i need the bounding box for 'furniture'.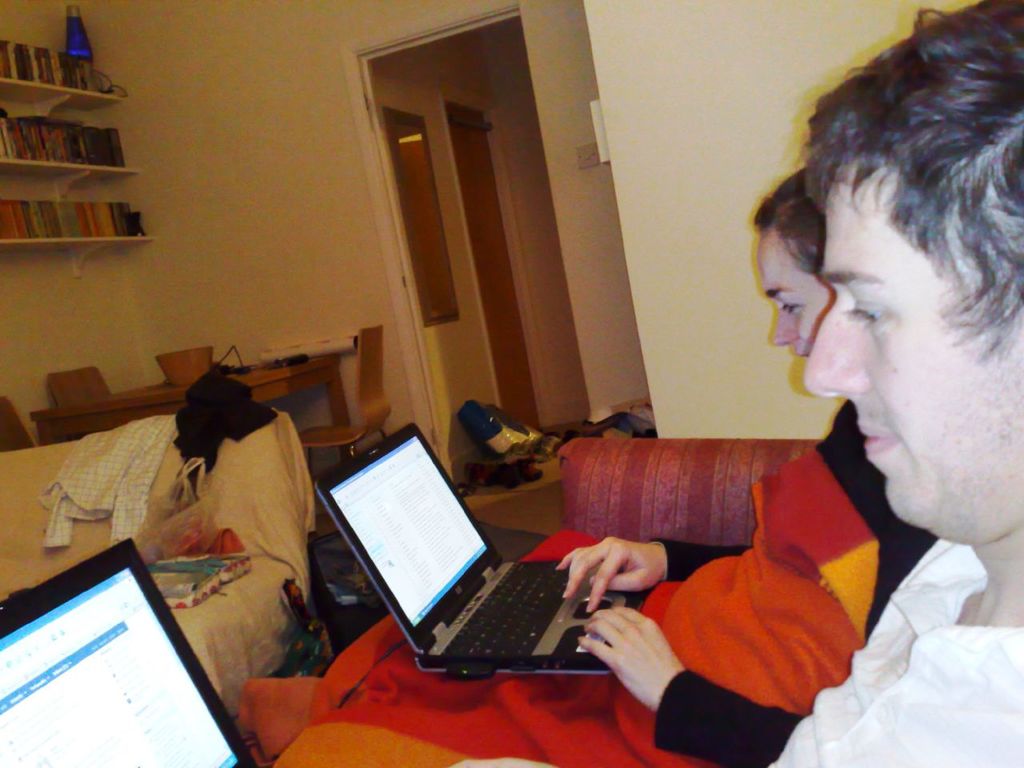
Here it is: 25:329:385:481.
